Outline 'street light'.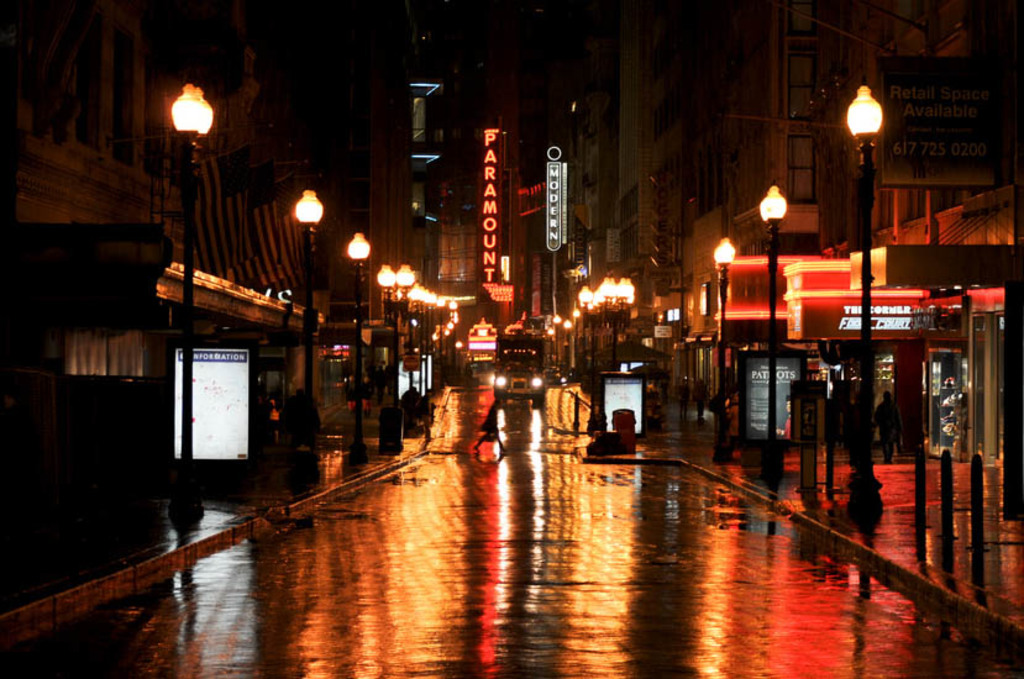
Outline: region(716, 237, 740, 469).
